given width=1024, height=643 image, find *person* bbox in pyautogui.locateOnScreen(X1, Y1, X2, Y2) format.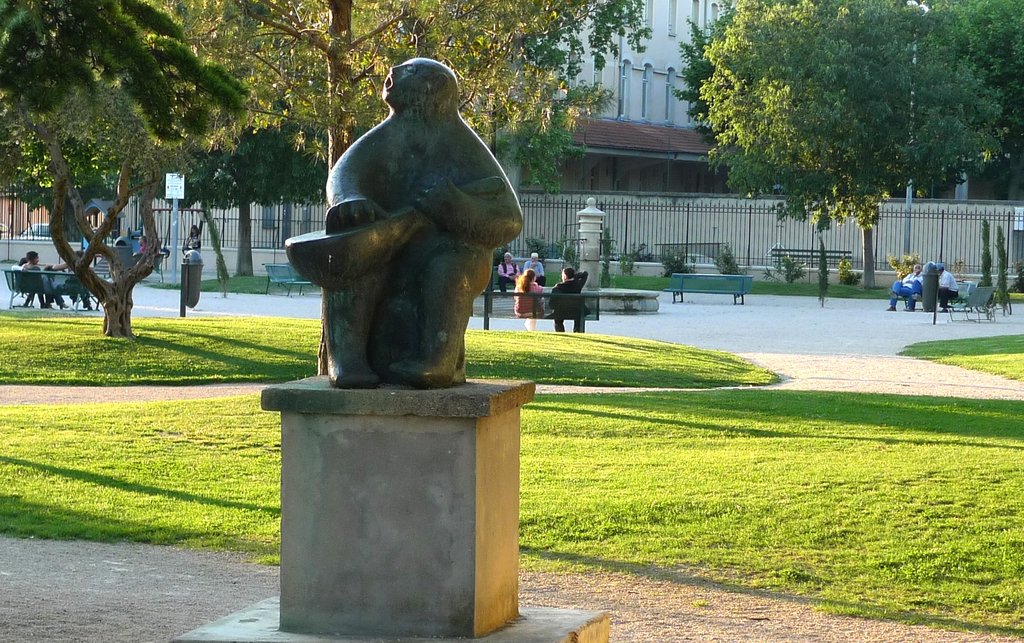
pyautogui.locateOnScreen(884, 261, 927, 311).
